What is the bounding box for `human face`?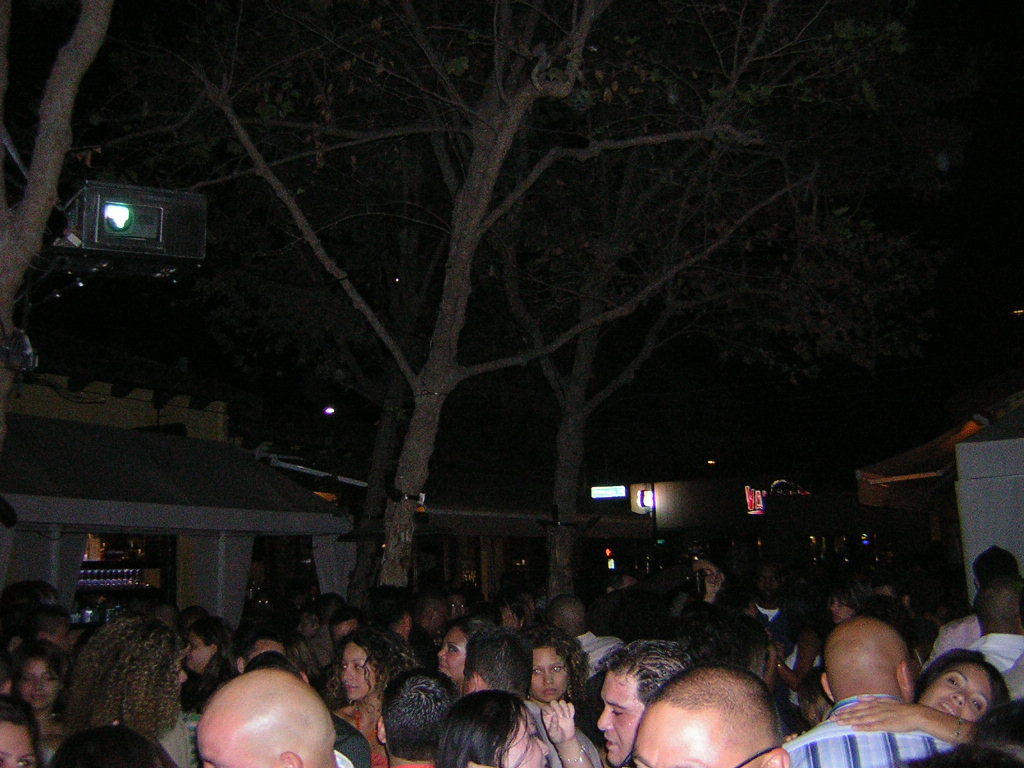
(54,620,72,653).
